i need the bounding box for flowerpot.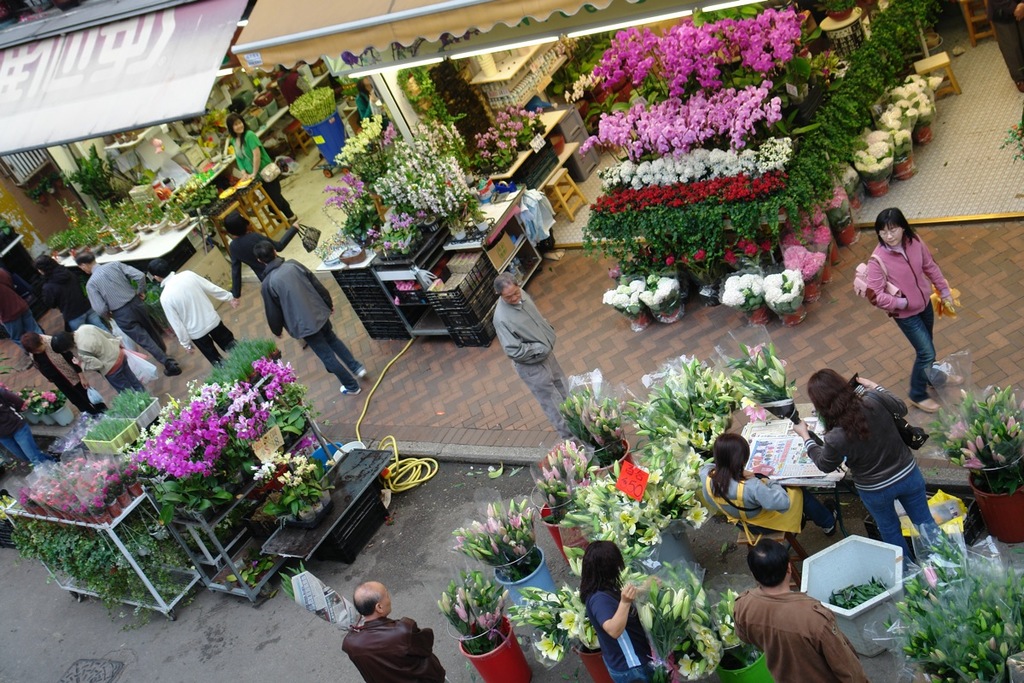
Here it is: crop(492, 550, 557, 598).
